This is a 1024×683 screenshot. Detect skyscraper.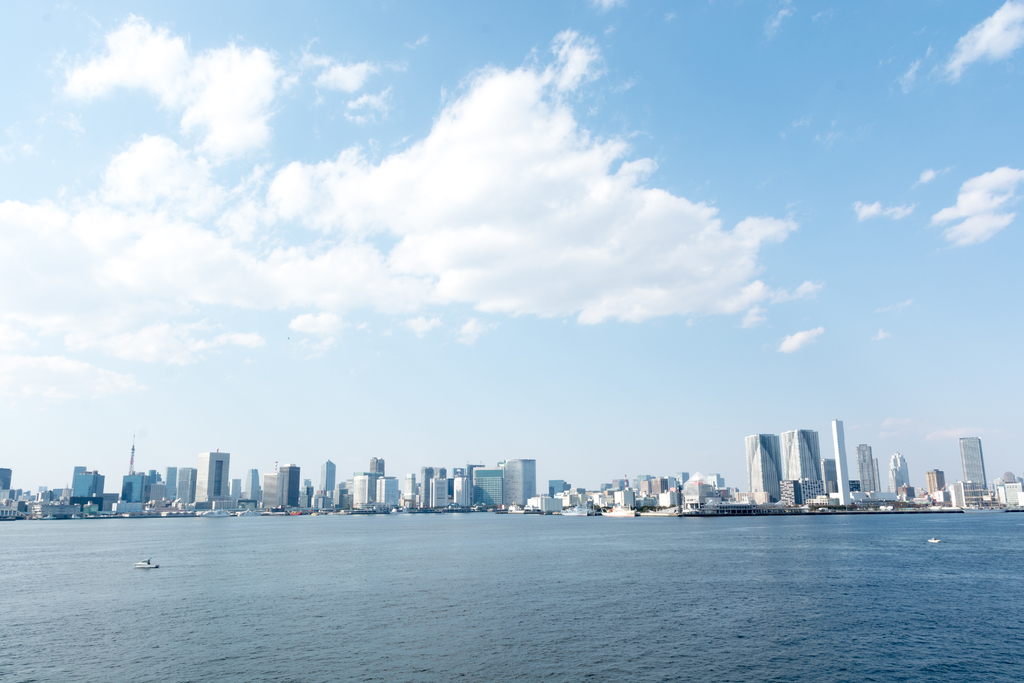
left=263, top=472, right=276, bottom=511.
